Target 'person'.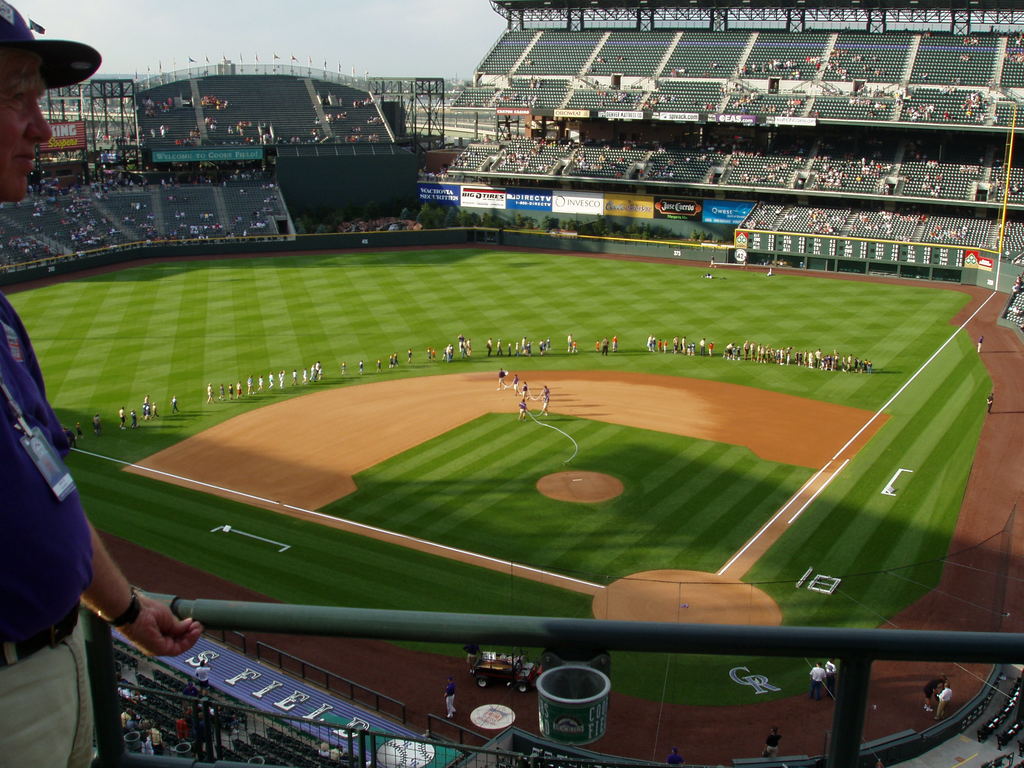
Target region: [x1=269, y1=372, x2=274, y2=388].
